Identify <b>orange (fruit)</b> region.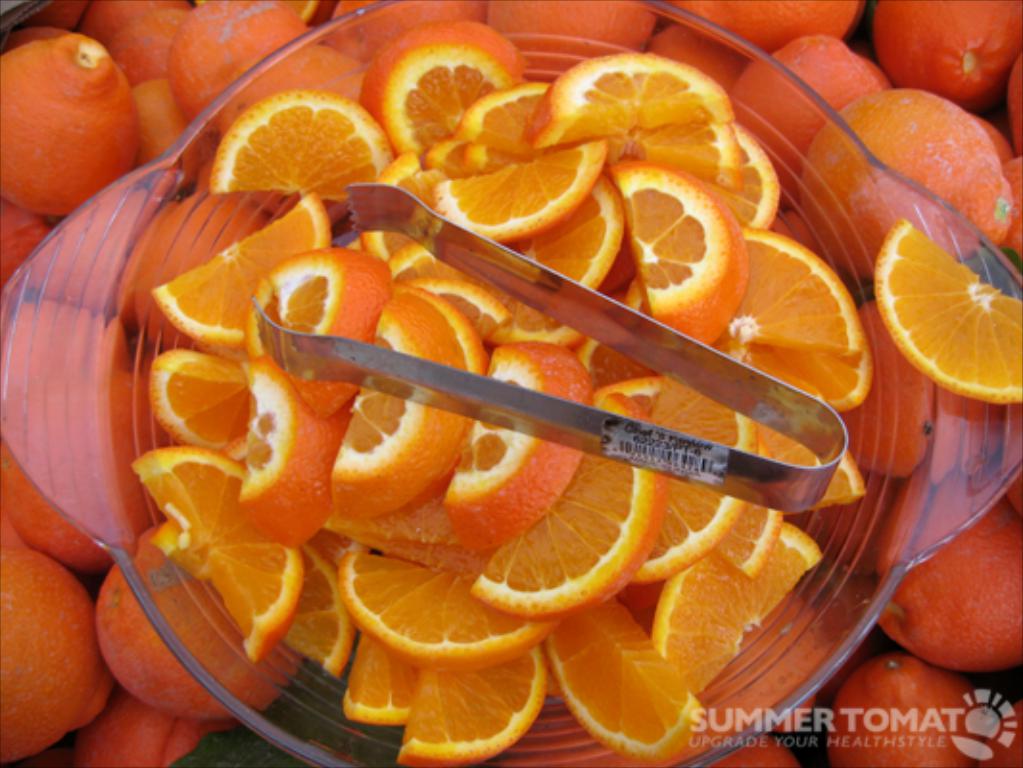
Region: left=0, top=301, right=136, bottom=561.
